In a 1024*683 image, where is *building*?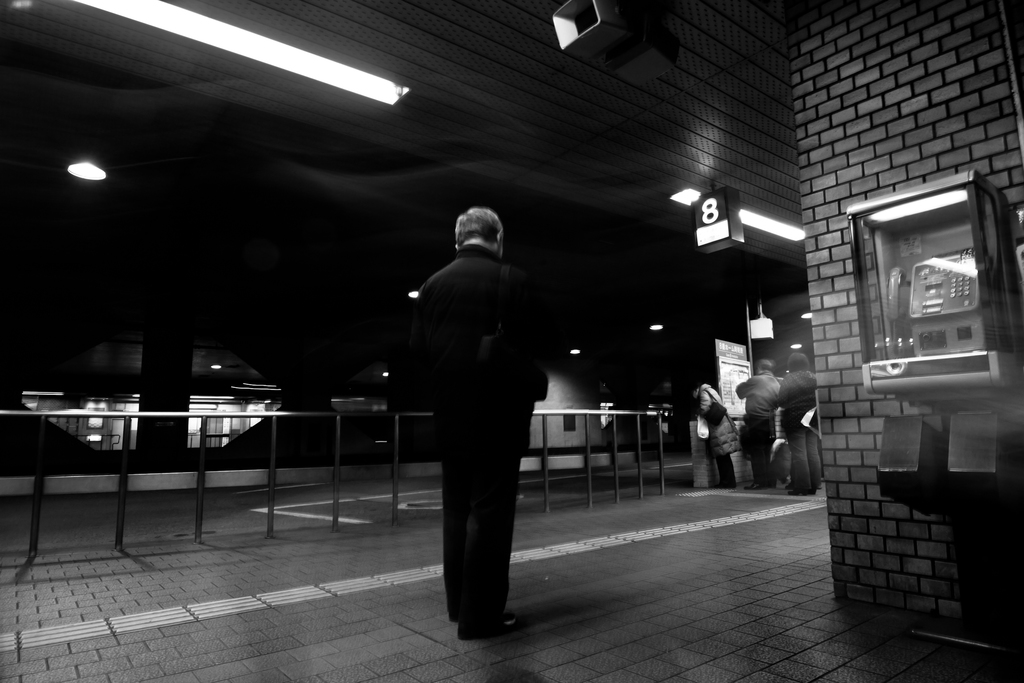
0:0:1023:682.
